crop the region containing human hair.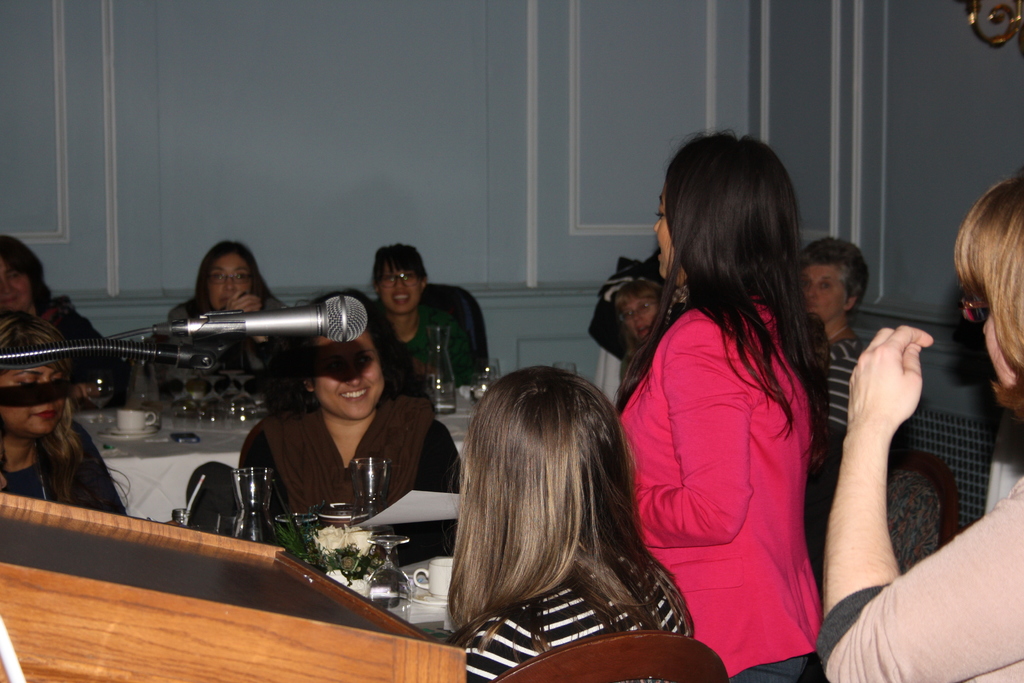
Crop region: [left=440, top=359, right=692, bottom=666].
